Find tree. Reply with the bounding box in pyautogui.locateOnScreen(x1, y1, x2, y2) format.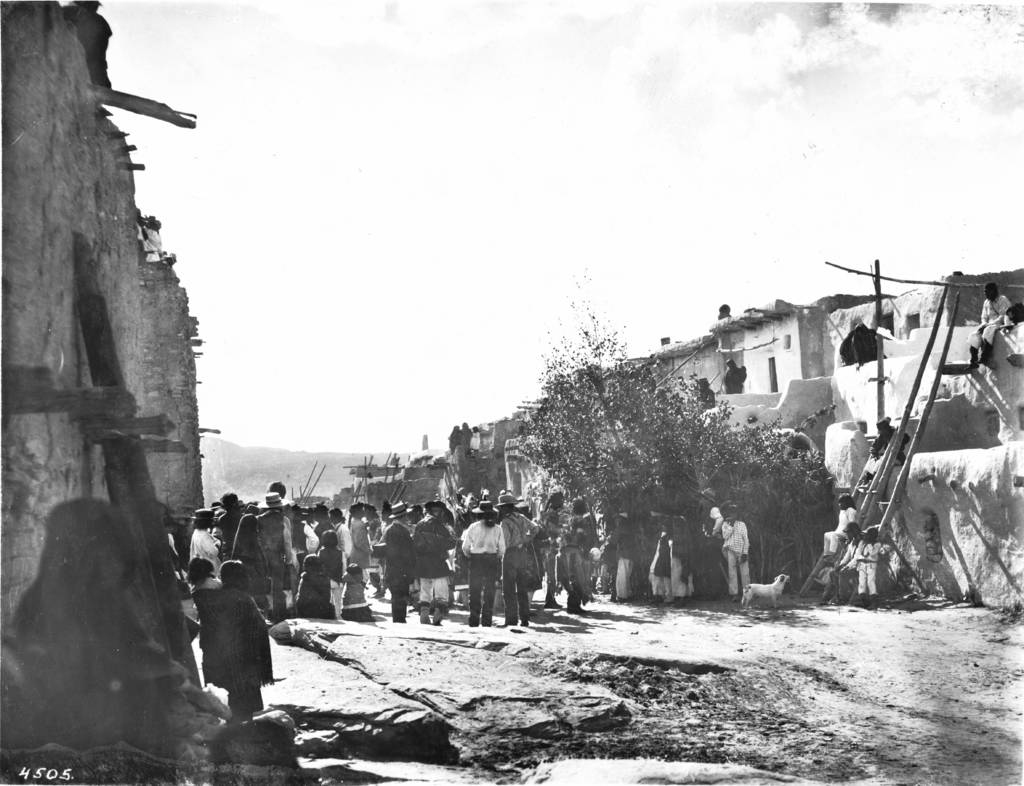
pyautogui.locateOnScreen(522, 263, 829, 604).
